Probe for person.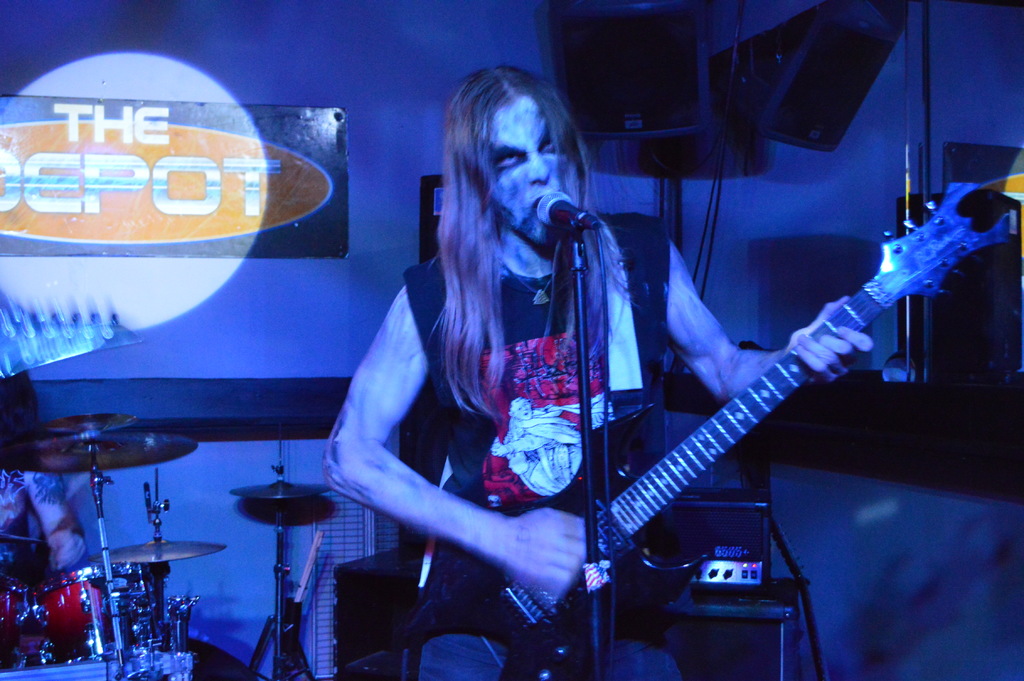
Probe result: [x1=351, y1=73, x2=867, y2=672].
